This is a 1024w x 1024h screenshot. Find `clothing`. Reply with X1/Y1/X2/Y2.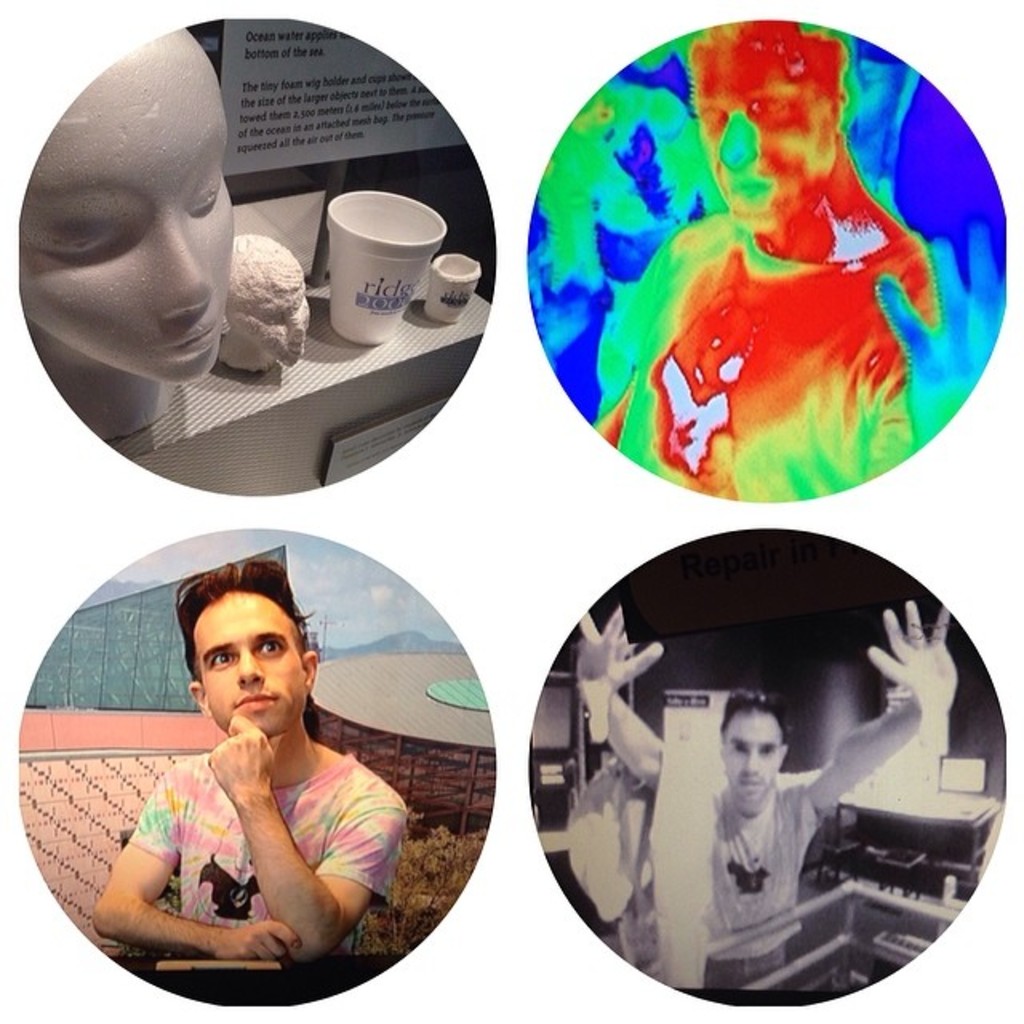
128/762/406/930.
